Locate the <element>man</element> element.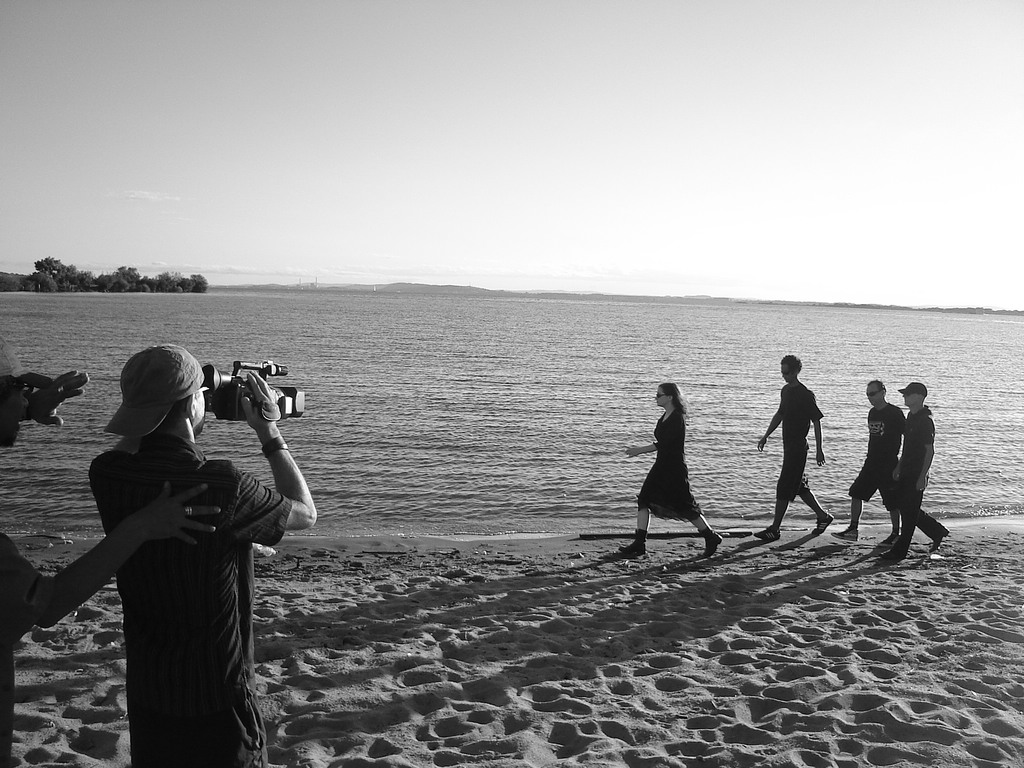
Element bbox: rect(94, 339, 316, 767).
